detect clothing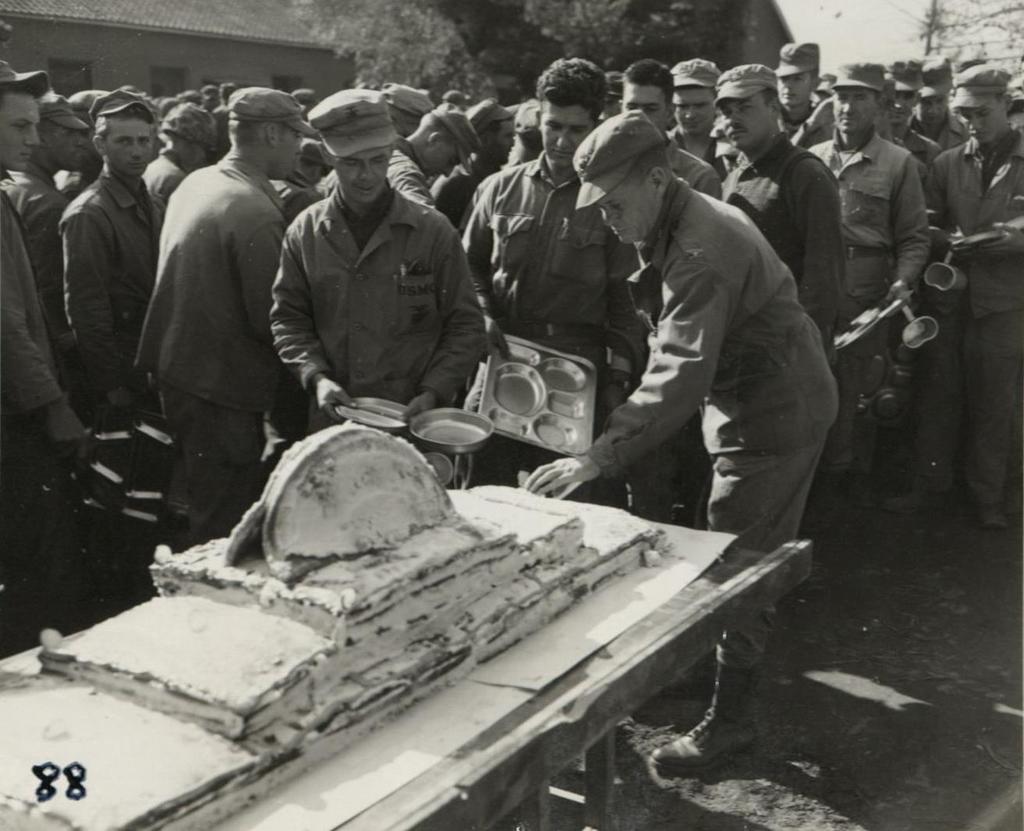
[x1=132, y1=148, x2=293, y2=539]
